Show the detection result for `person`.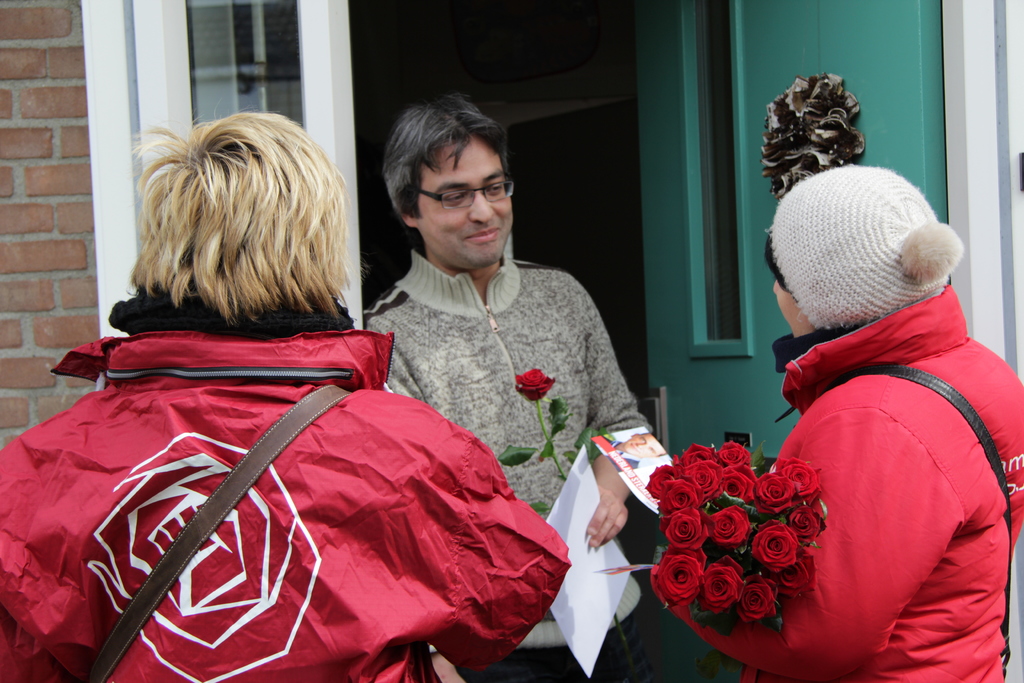
bbox=[0, 100, 570, 682].
